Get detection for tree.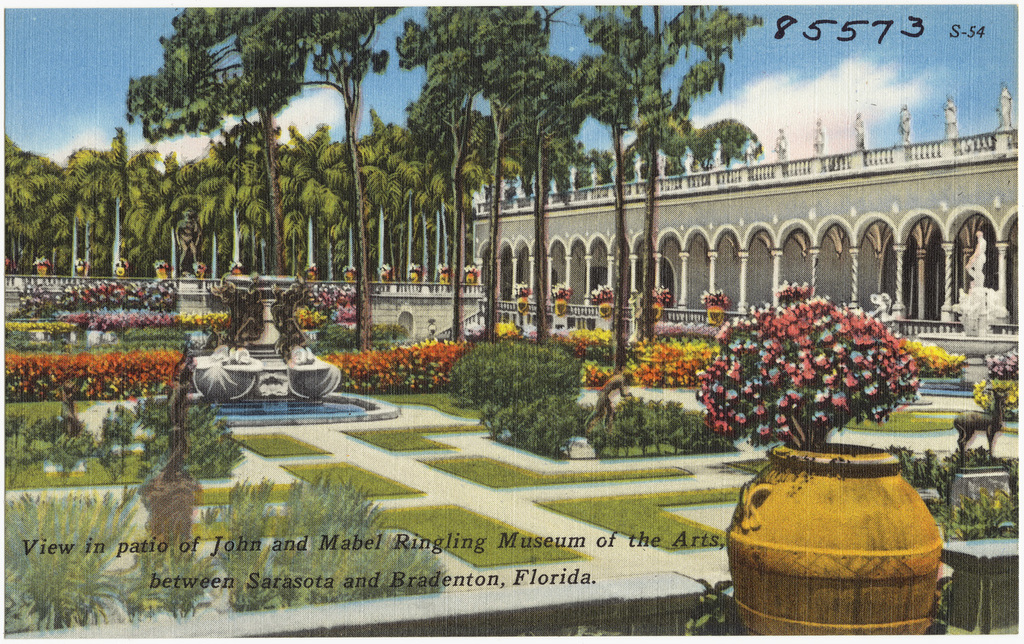
Detection: box=[397, 1, 539, 346].
